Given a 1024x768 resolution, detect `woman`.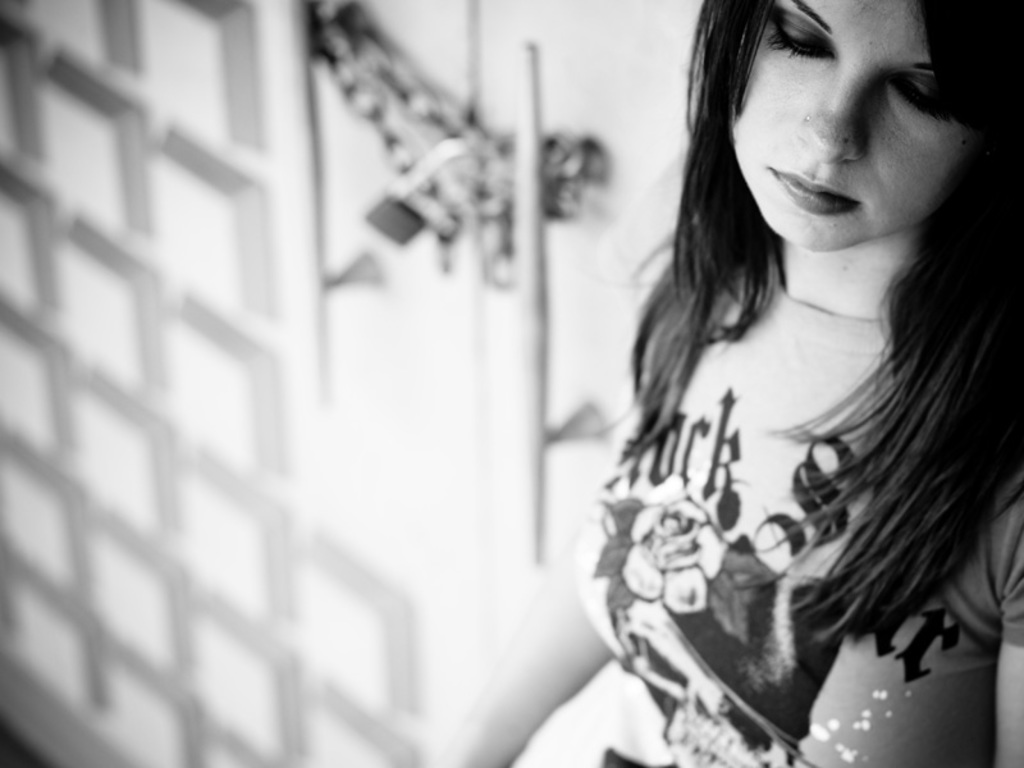
rect(440, 0, 1023, 767).
